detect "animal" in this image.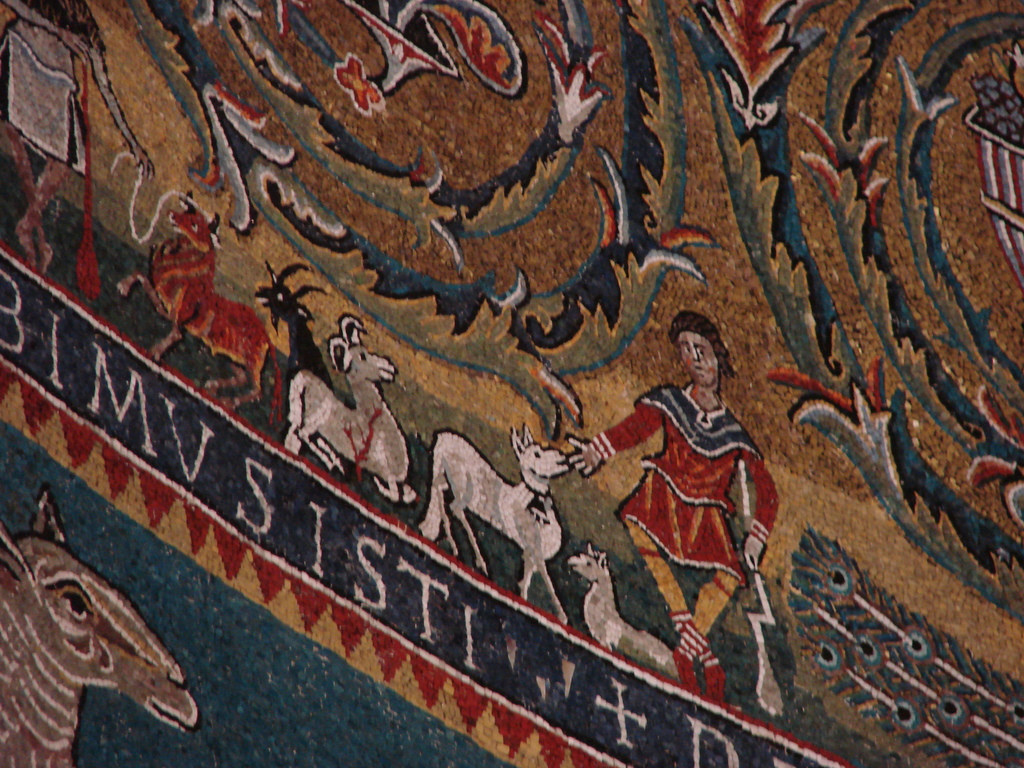
Detection: {"left": 253, "top": 253, "right": 340, "bottom": 428}.
